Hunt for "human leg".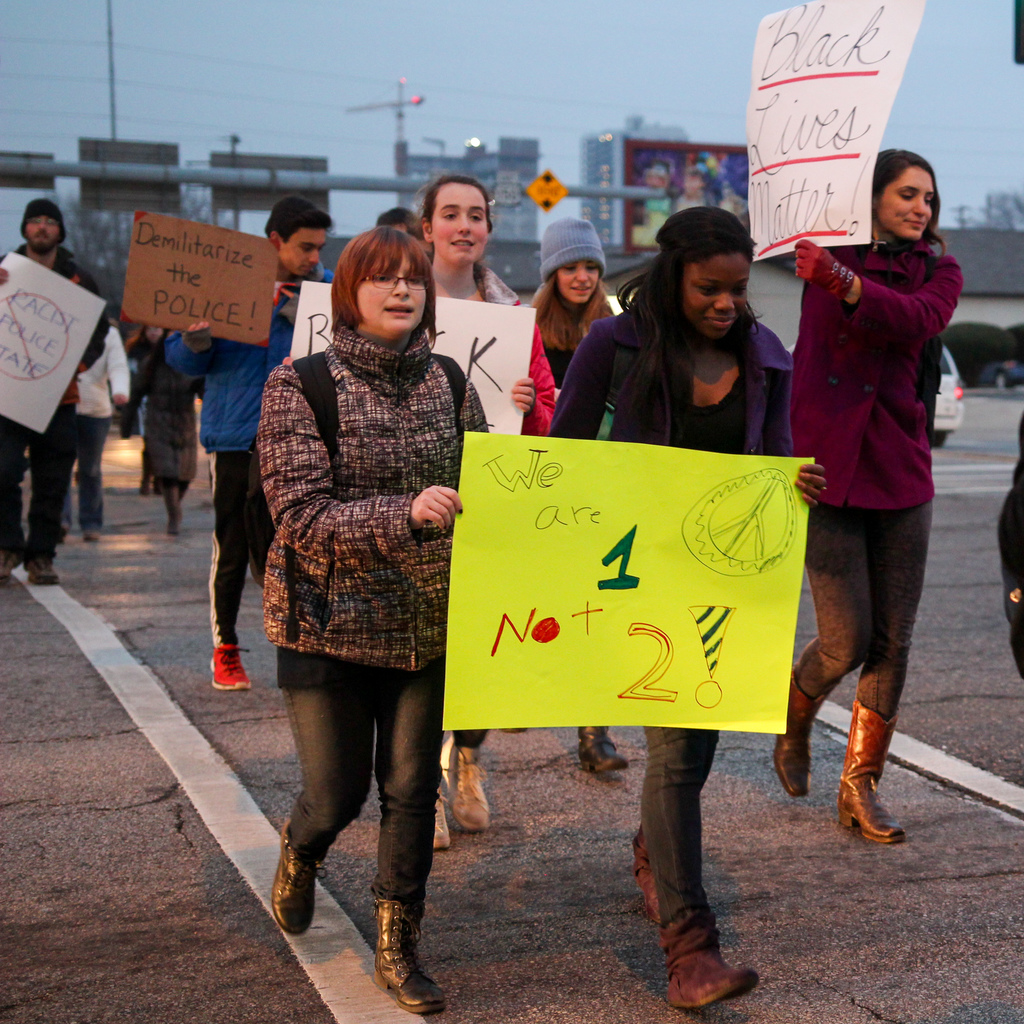
Hunted down at (x1=767, y1=501, x2=870, y2=793).
